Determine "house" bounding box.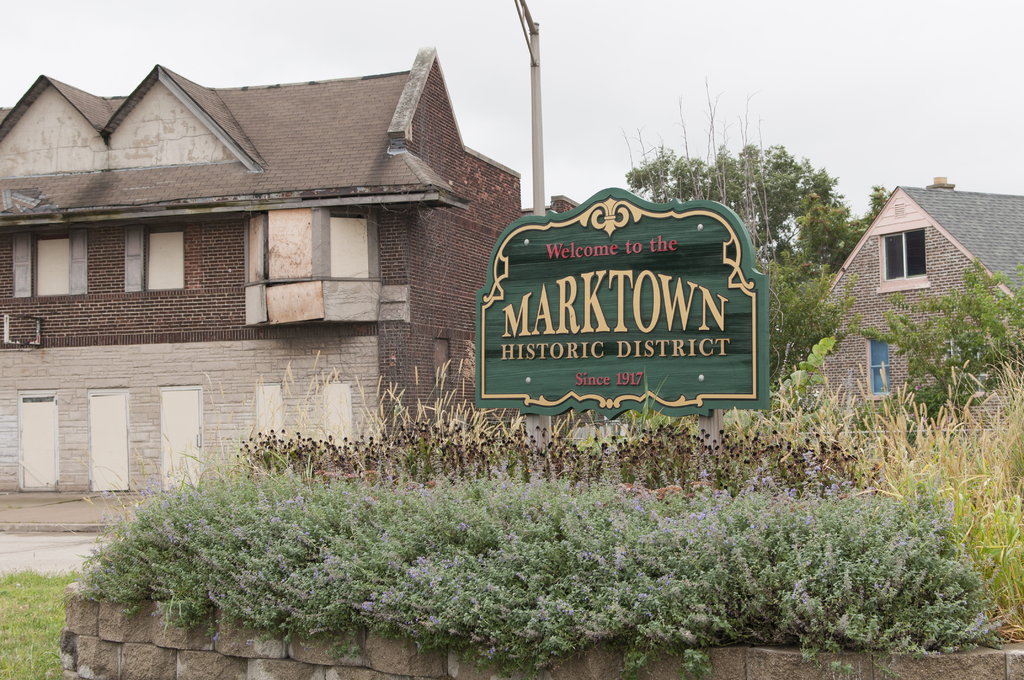
Determined: (x1=800, y1=182, x2=1023, y2=432).
